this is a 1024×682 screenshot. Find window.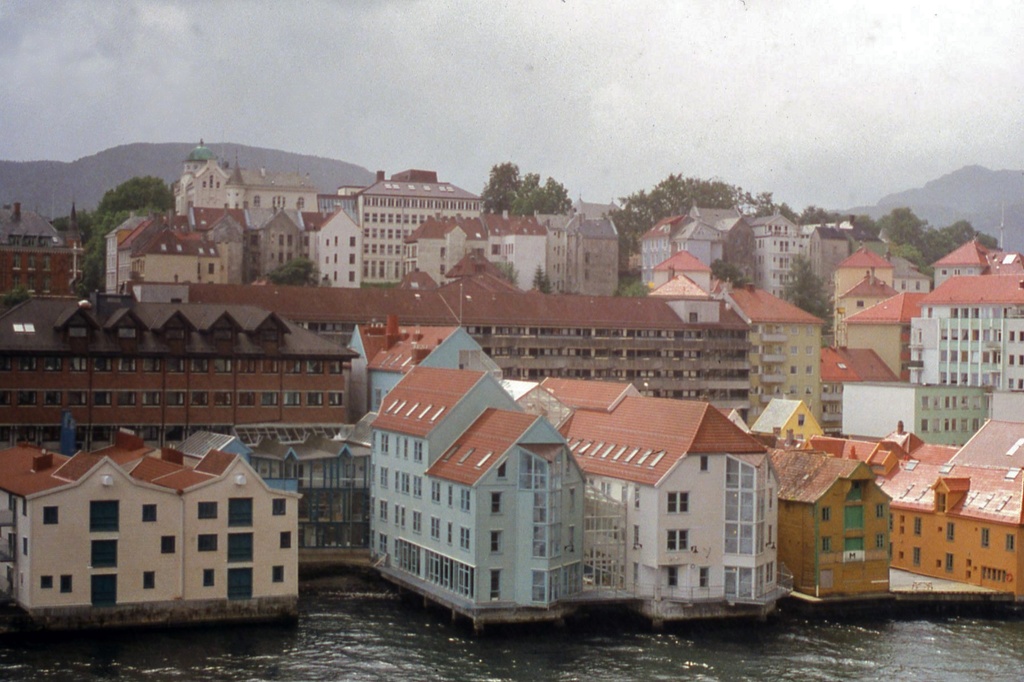
Bounding box: box=[843, 501, 863, 528].
